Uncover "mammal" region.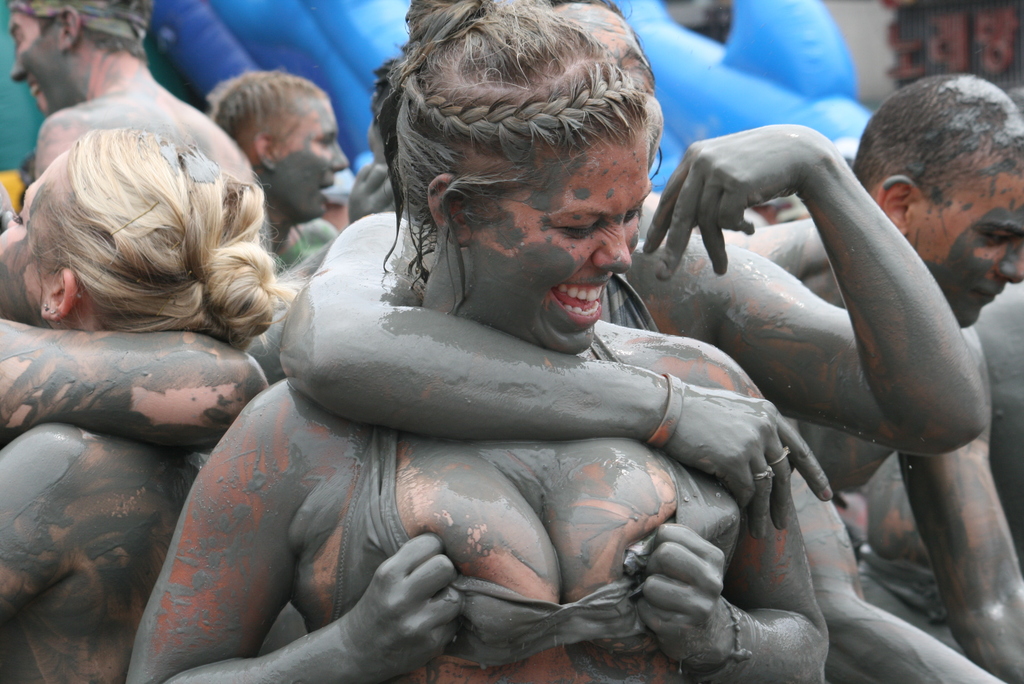
Uncovered: BBox(4, 0, 257, 179).
